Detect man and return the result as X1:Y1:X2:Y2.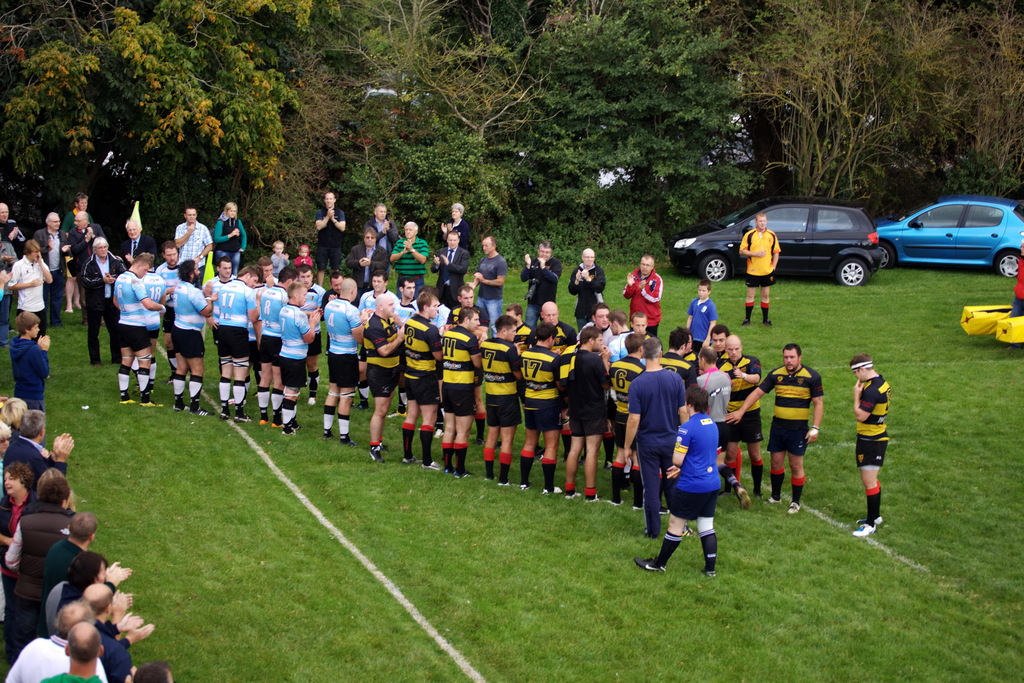
514:318:572:489.
